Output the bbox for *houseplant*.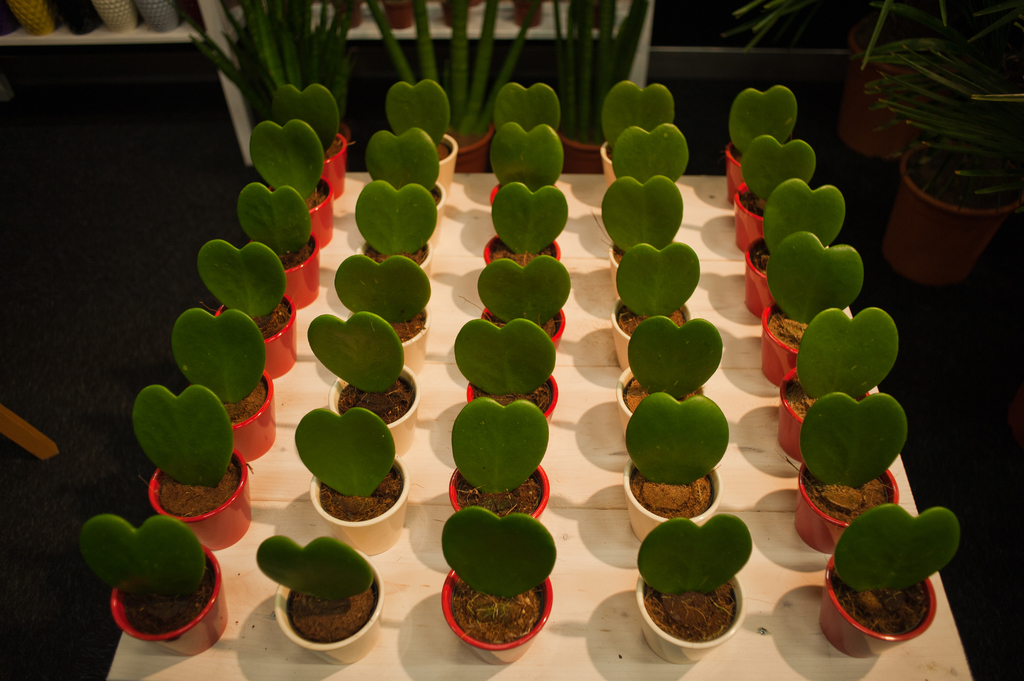
select_region(719, 0, 1012, 155).
